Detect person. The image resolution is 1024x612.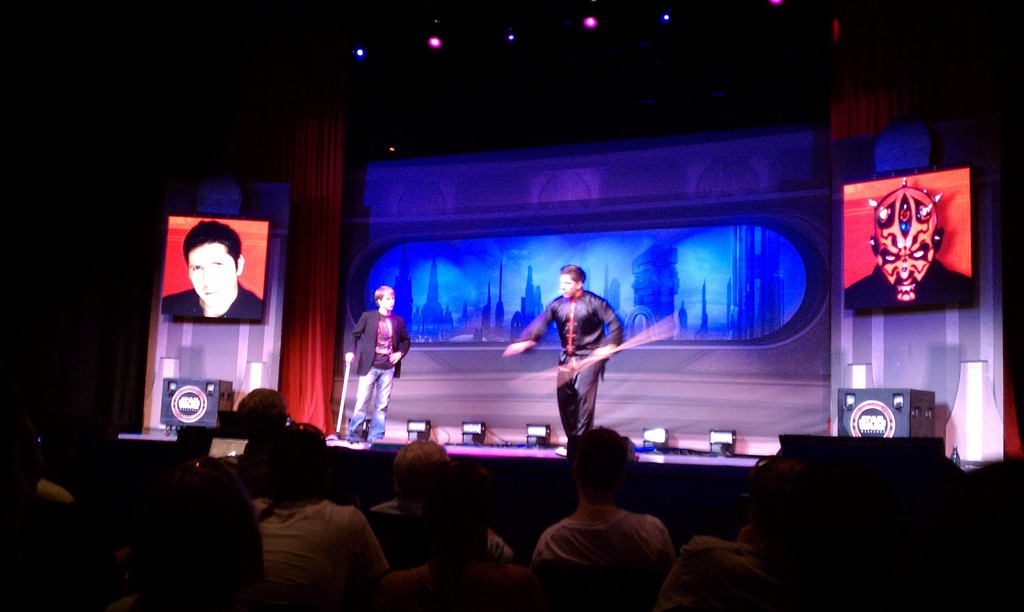
box=[0, 400, 134, 577].
